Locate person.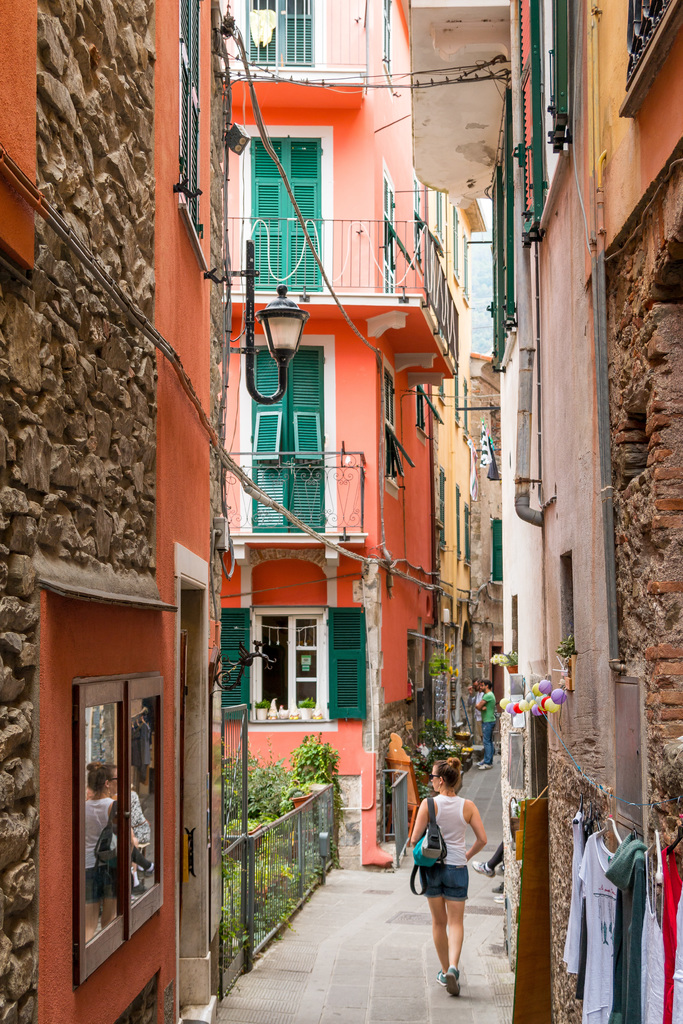
Bounding box: bbox(415, 755, 500, 993).
